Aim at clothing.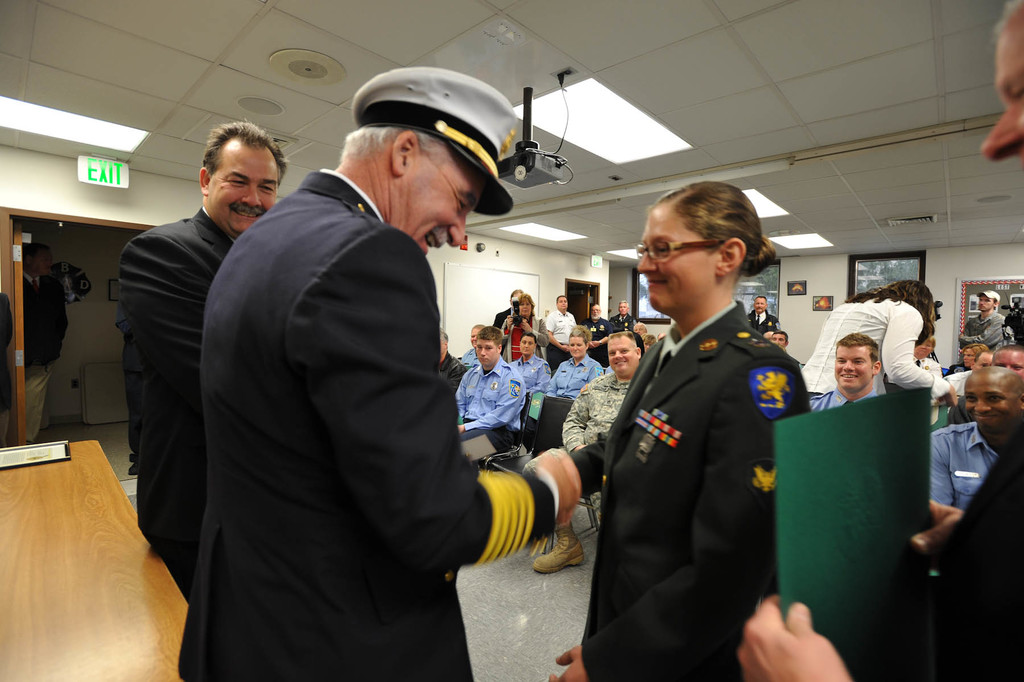
Aimed at <bbox>24, 275, 69, 447</bbox>.
